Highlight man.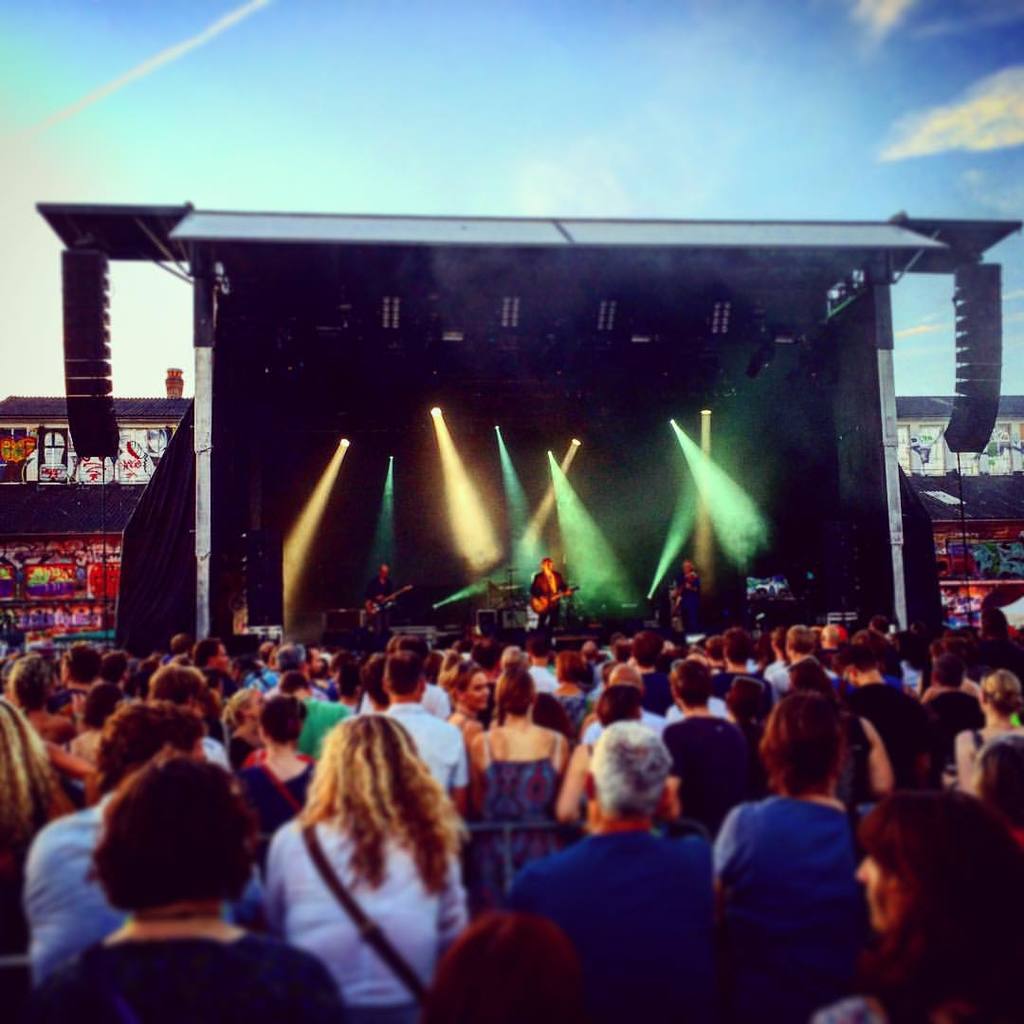
Highlighted region: left=926, top=655, right=979, bottom=751.
